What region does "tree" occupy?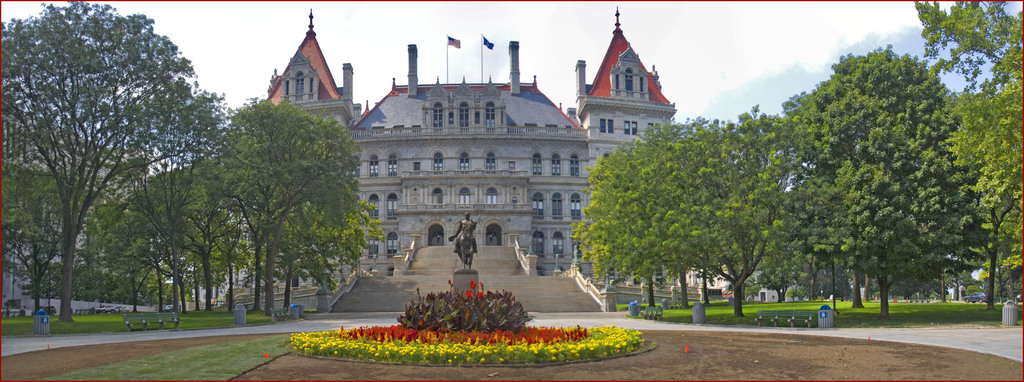
box=[20, 0, 221, 333].
